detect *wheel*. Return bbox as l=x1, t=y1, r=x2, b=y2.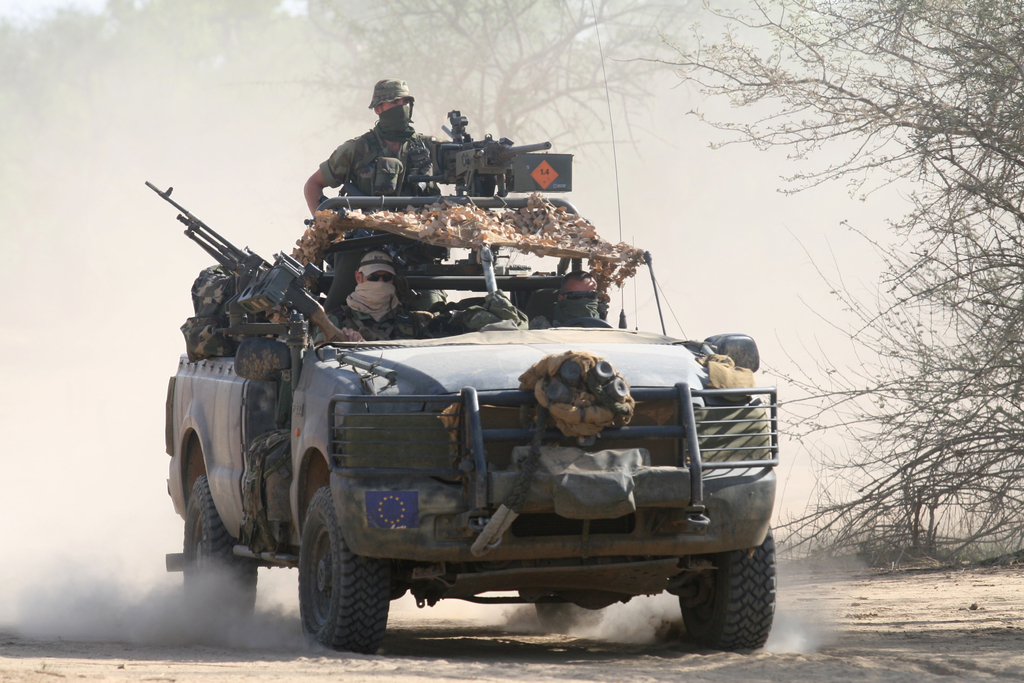
l=293, t=504, r=388, b=648.
